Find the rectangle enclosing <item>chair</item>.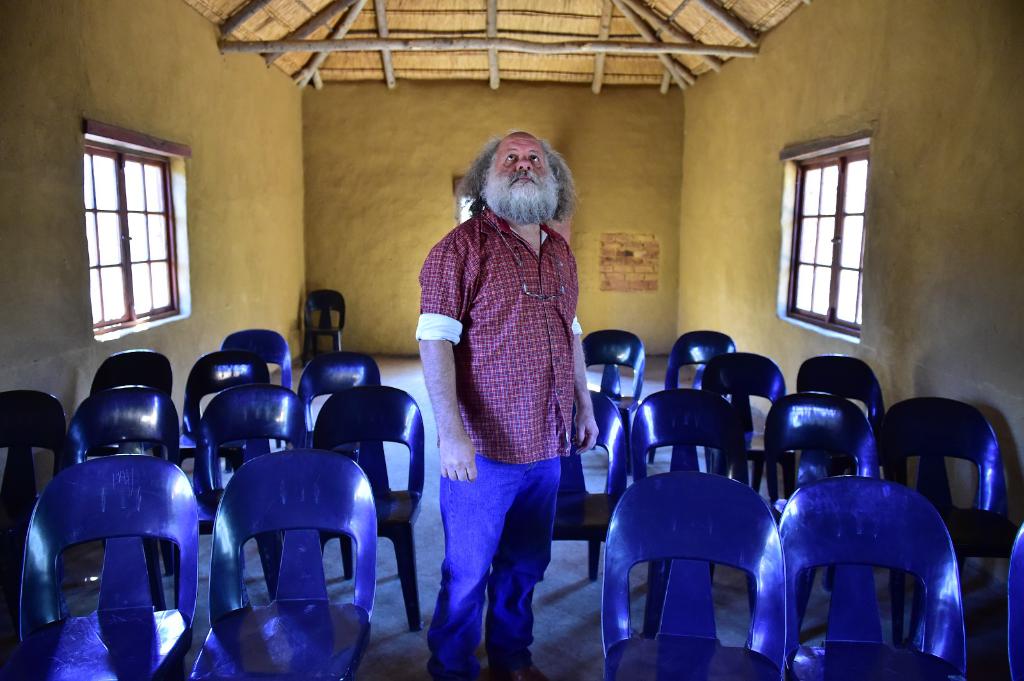
box=[795, 355, 888, 482].
